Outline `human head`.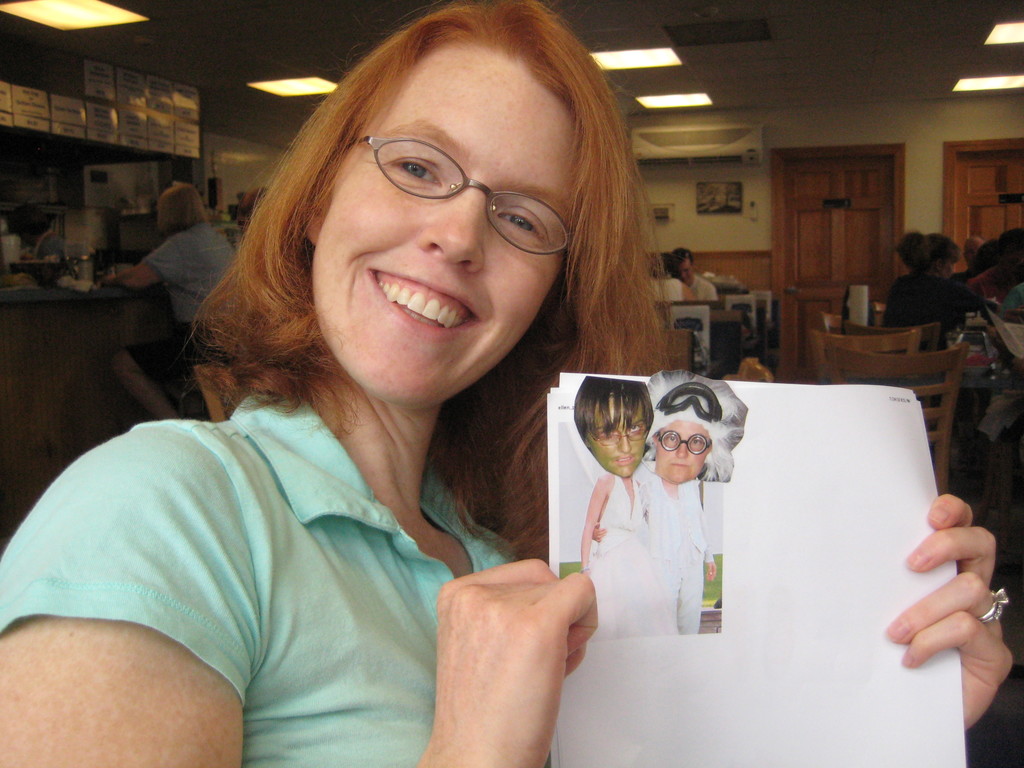
Outline: locate(995, 227, 1023, 270).
